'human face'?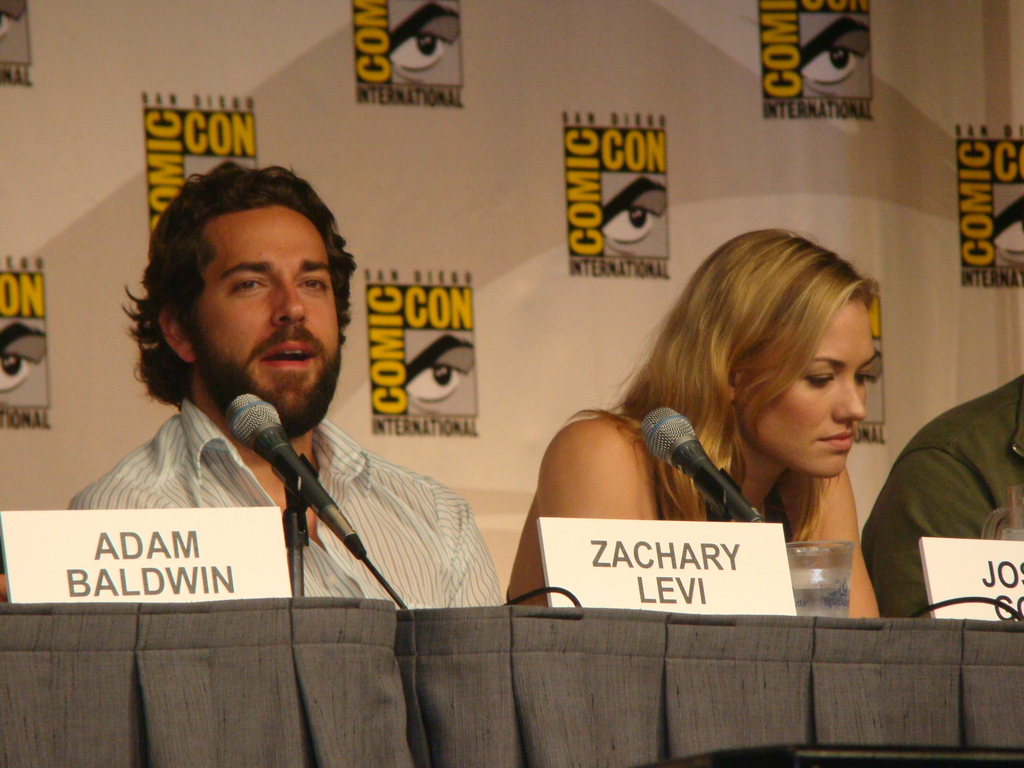
bbox=[750, 298, 876, 472]
